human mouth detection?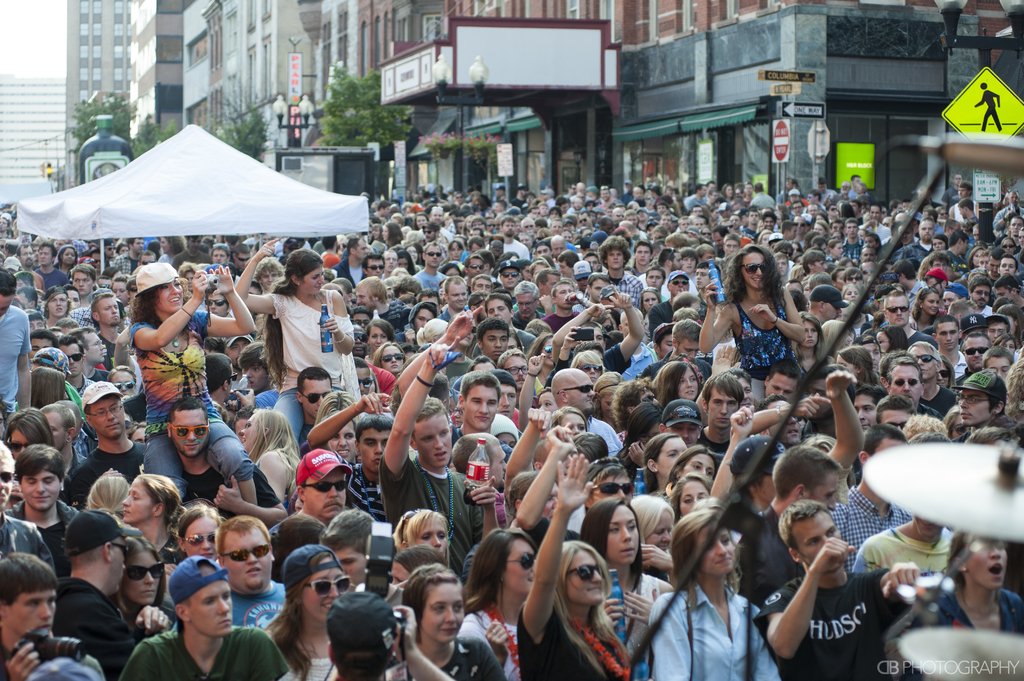
[x1=339, y1=447, x2=349, y2=457]
